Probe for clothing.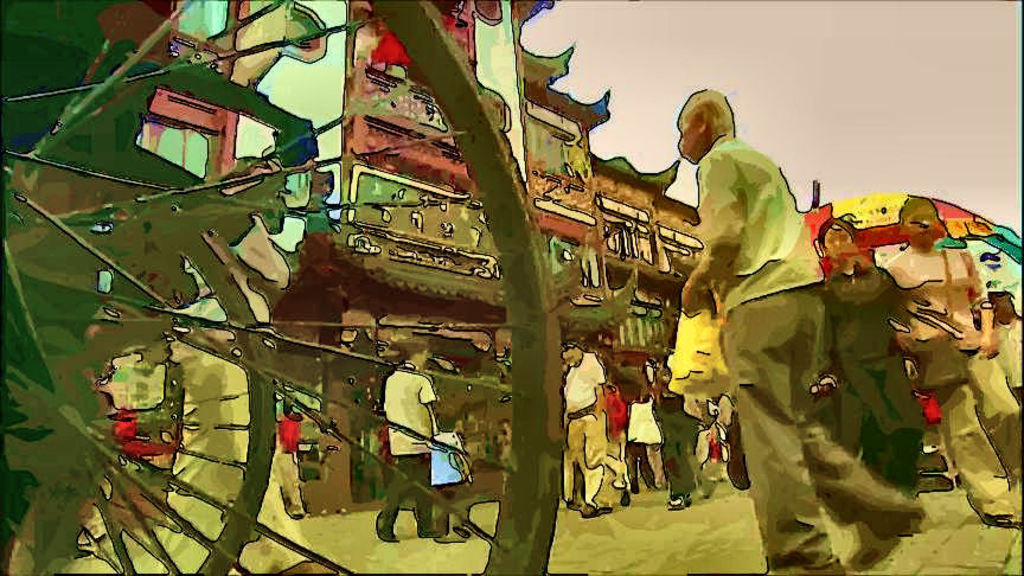
Probe result: l=873, t=241, r=1023, b=526.
